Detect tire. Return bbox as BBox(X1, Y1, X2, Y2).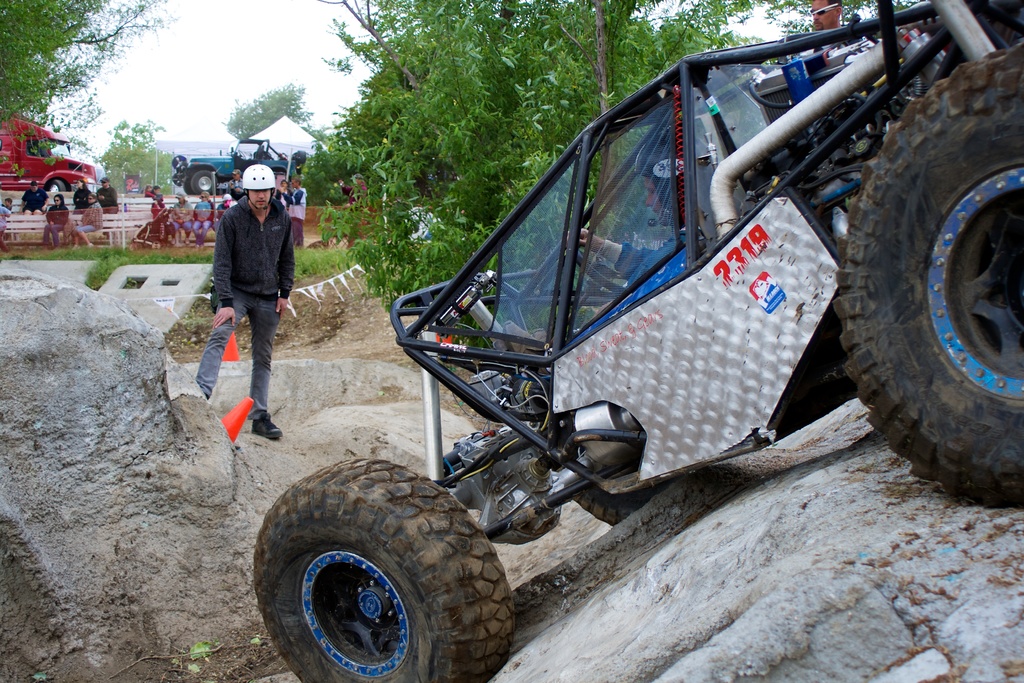
BBox(45, 180, 64, 193).
